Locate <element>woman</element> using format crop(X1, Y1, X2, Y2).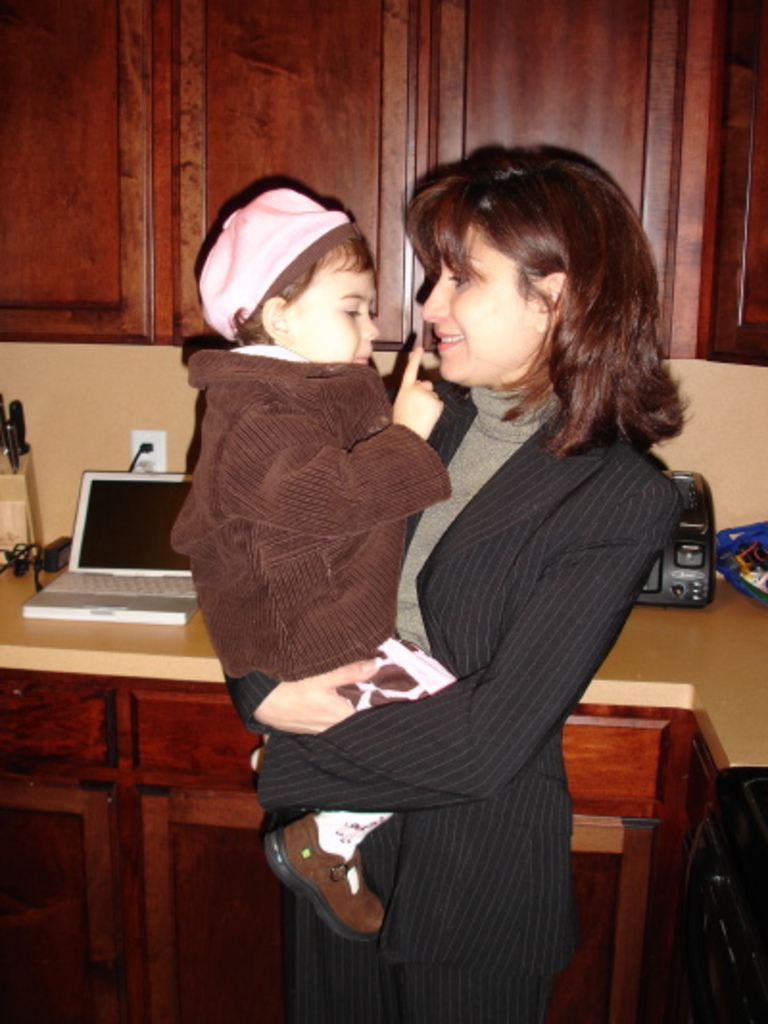
crop(298, 115, 680, 1023).
